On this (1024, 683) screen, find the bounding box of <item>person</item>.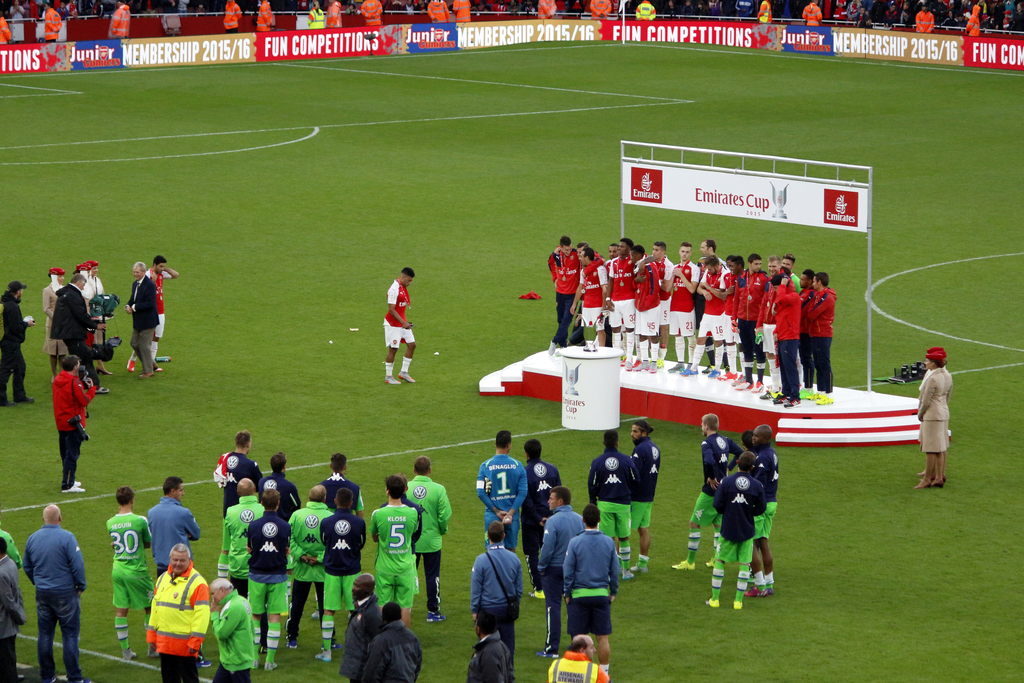
Bounding box: region(355, 0, 386, 29).
